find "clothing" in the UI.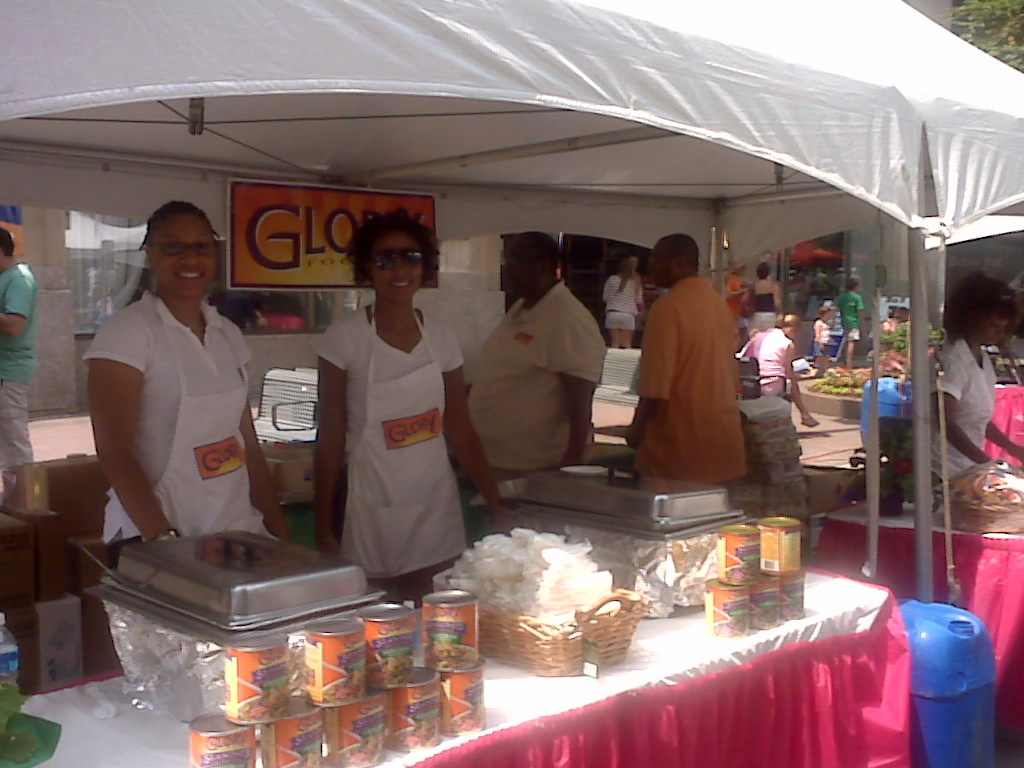
UI element at rect(318, 284, 459, 585).
